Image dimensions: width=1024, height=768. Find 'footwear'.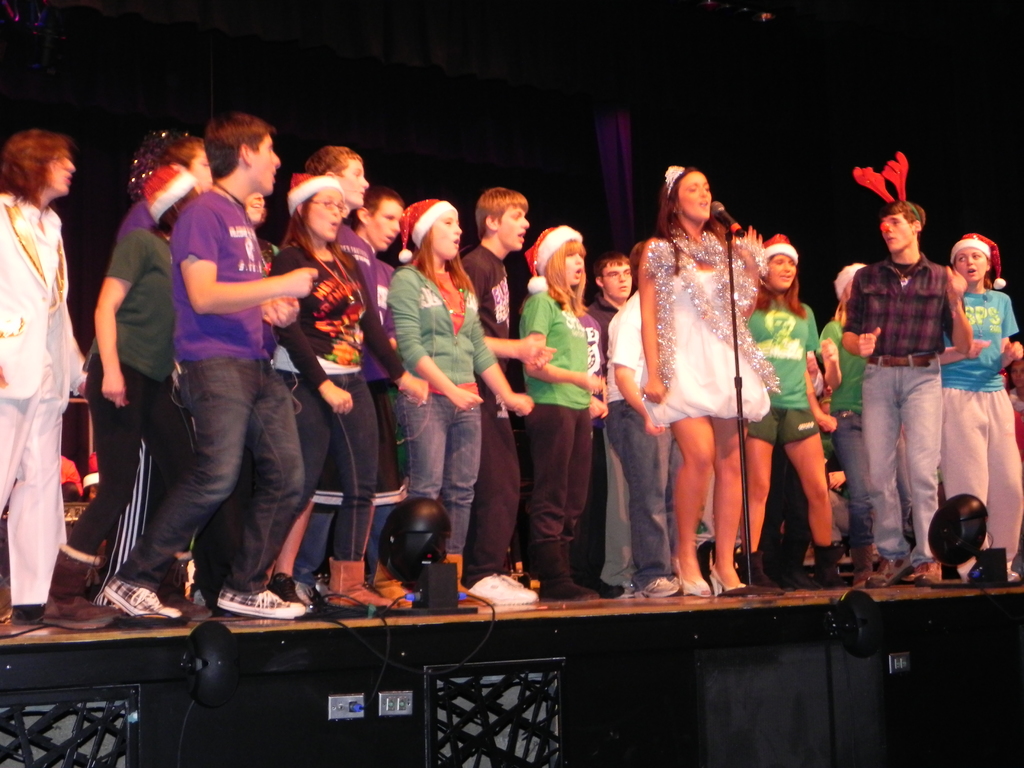
{"left": 707, "top": 560, "right": 739, "bottom": 597}.
